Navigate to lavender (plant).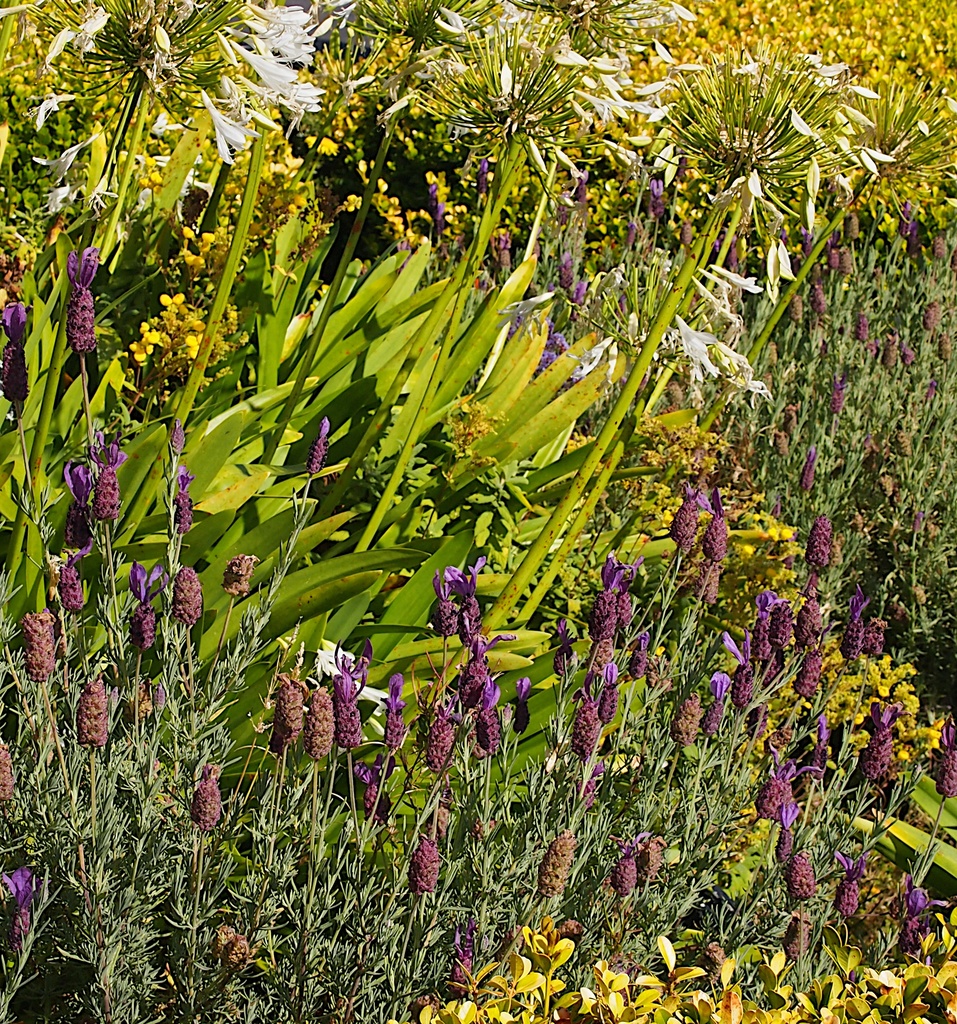
Navigation target: bbox(264, 664, 334, 773).
